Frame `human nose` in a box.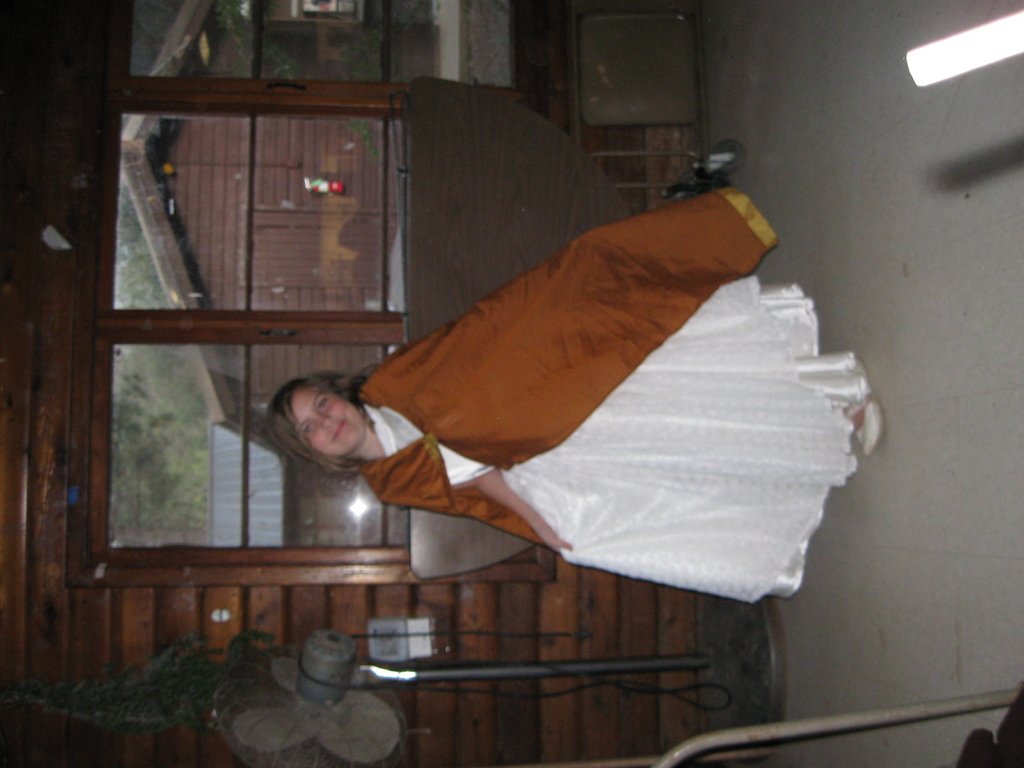
<box>320,416,331,427</box>.
